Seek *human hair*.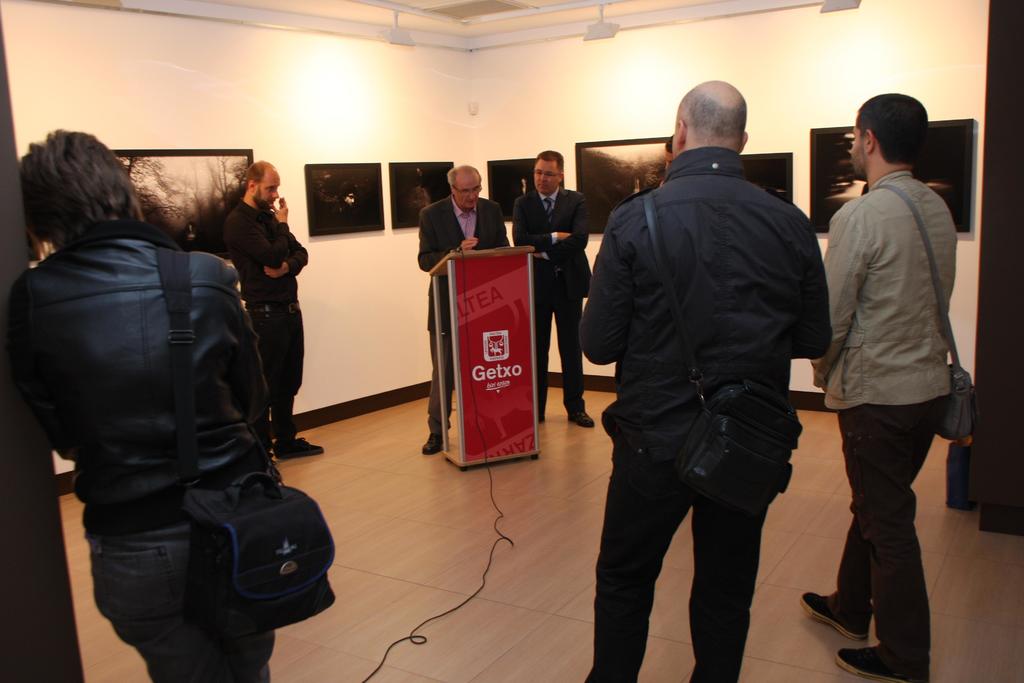
bbox=(246, 157, 267, 190).
